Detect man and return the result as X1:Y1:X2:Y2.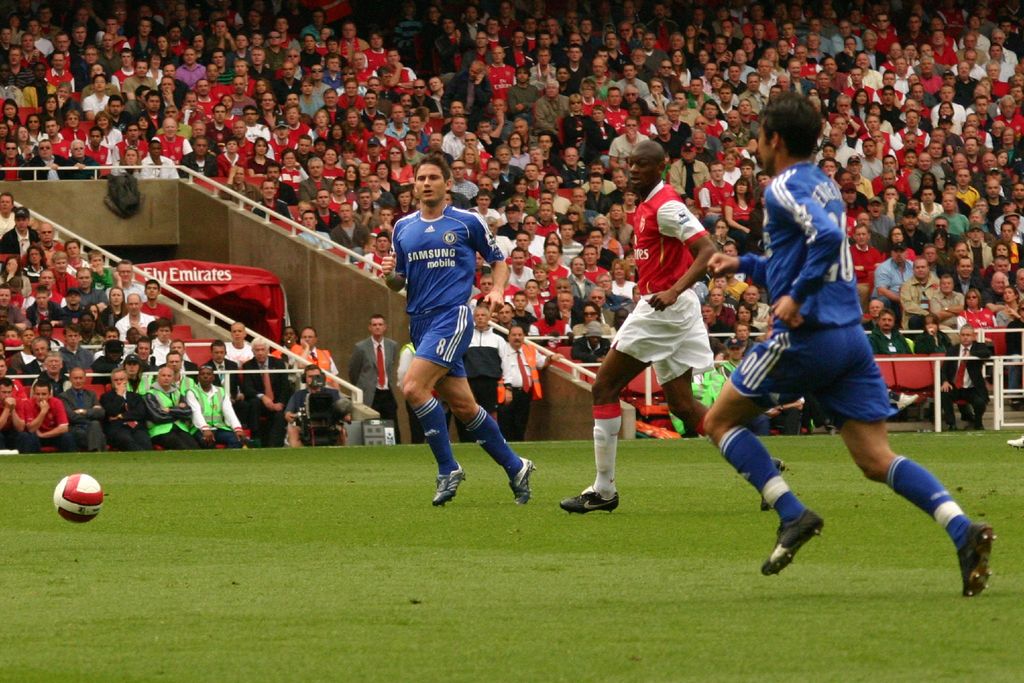
536:171:573:208.
